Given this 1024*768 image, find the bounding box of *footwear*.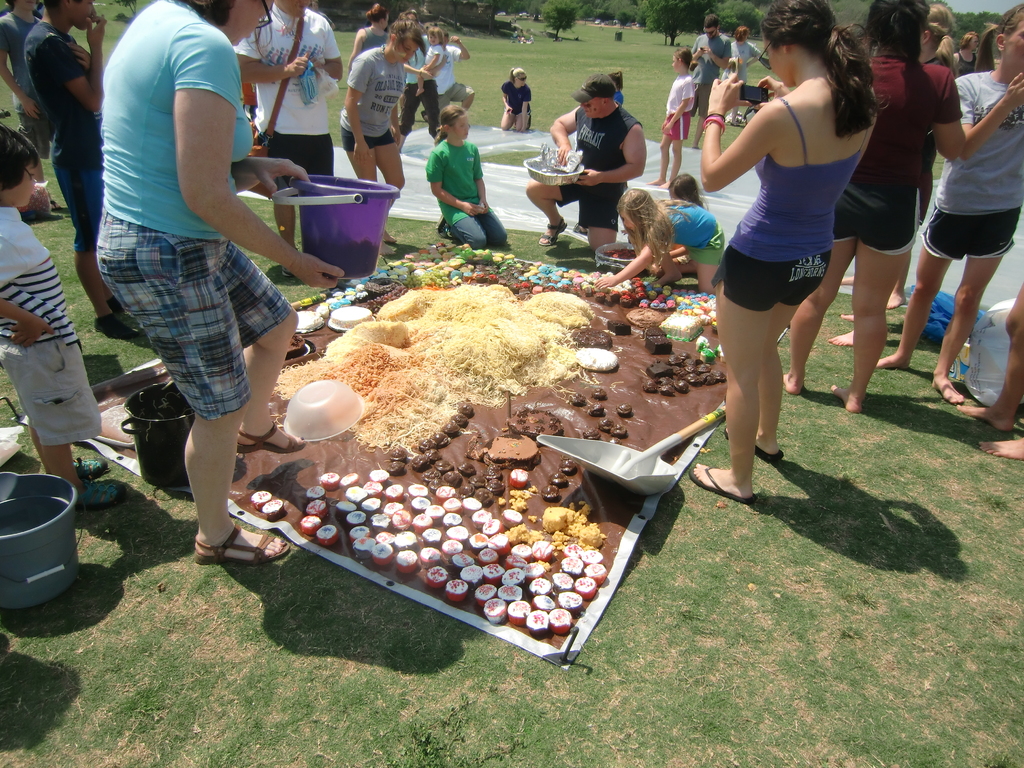
[left=731, top=422, right=781, bottom=463].
